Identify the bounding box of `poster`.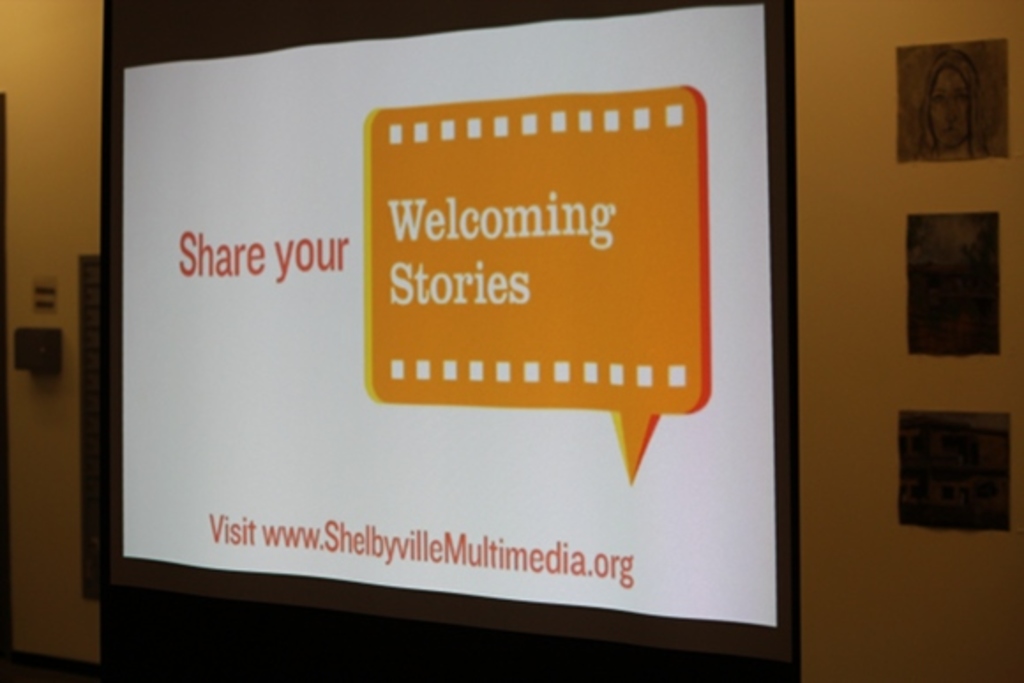
[120, 2, 777, 628].
